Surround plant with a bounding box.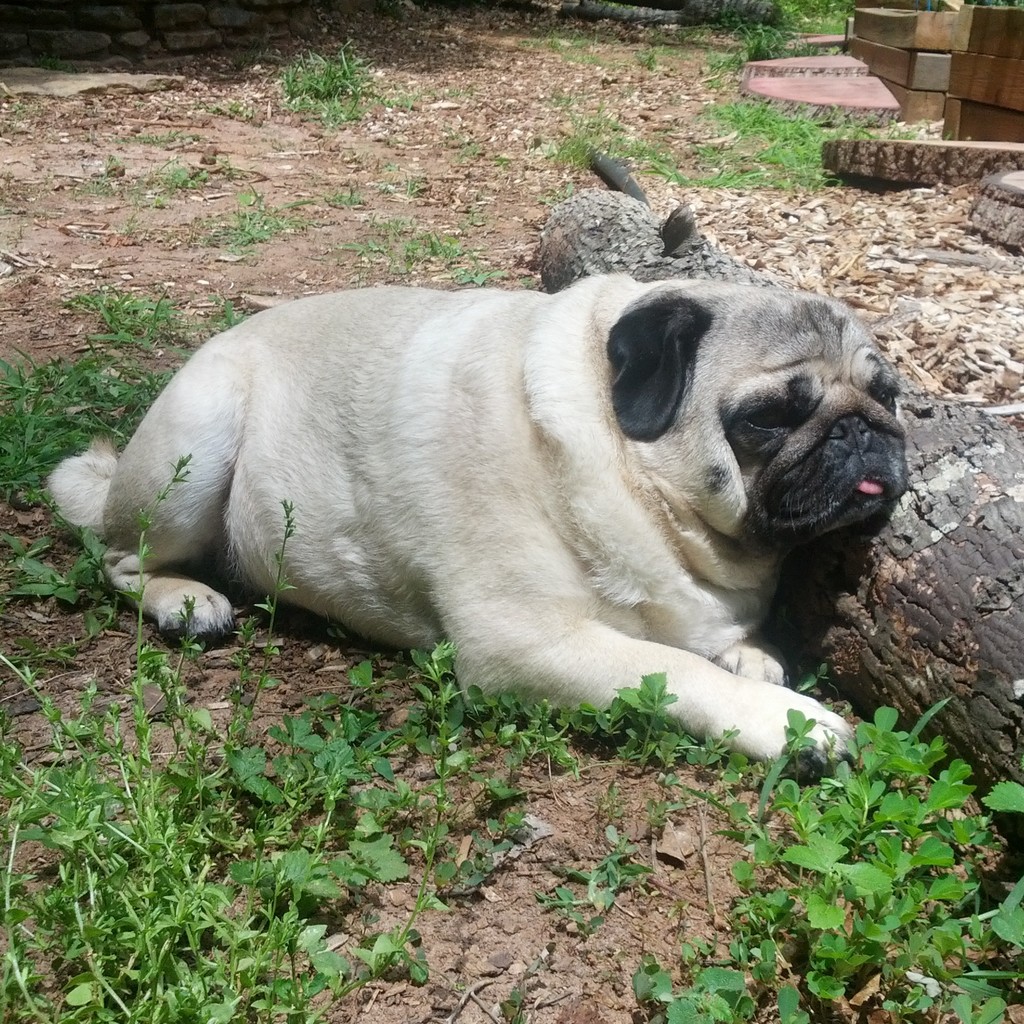
{"left": 60, "top": 151, "right": 160, "bottom": 218}.
